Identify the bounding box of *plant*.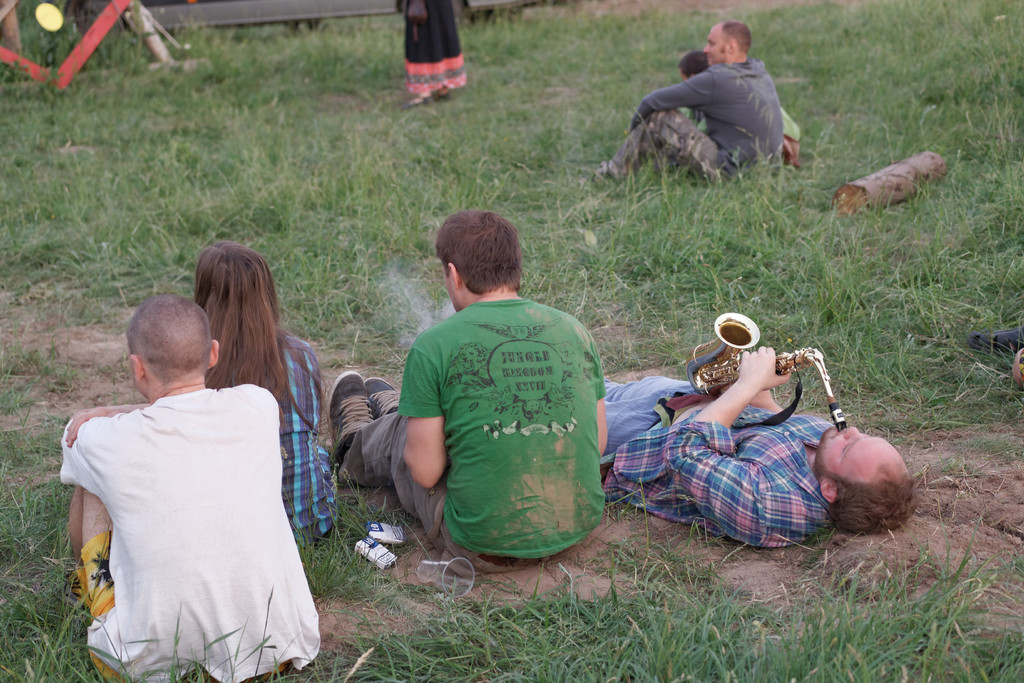
x1=616 y1=192 x2=675 y2=290.
